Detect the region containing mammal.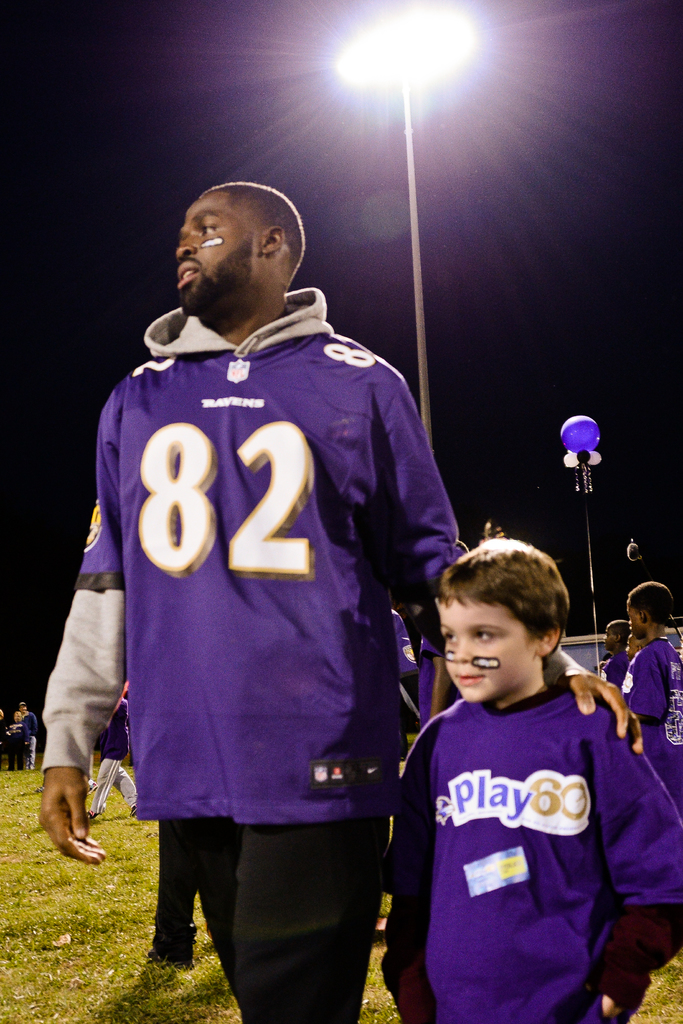
pyautogui.locateOnScreen(16, 703, 44, 771).
